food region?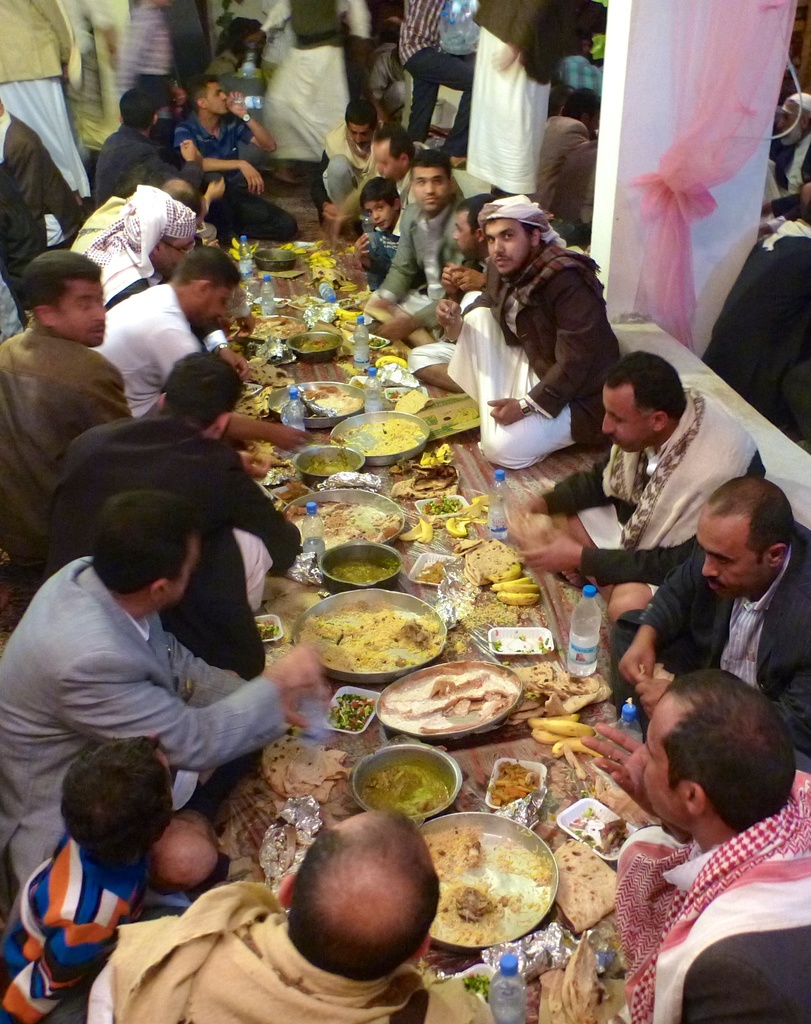
box=[524, 712, 589, 739]
